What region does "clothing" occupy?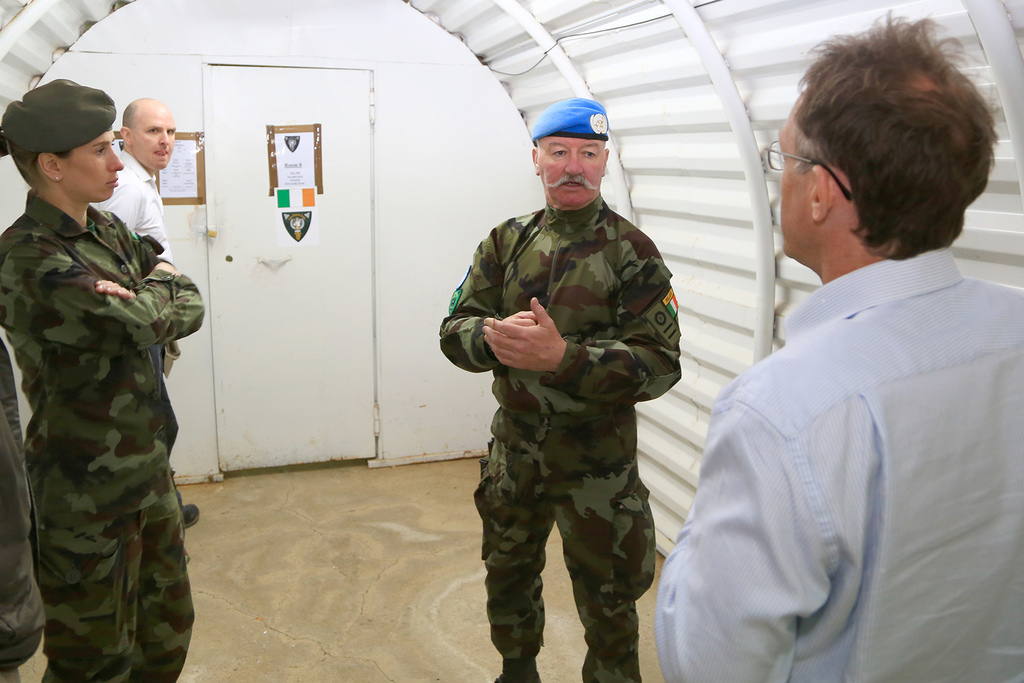
l=436, t=189, r=692, b=682.
